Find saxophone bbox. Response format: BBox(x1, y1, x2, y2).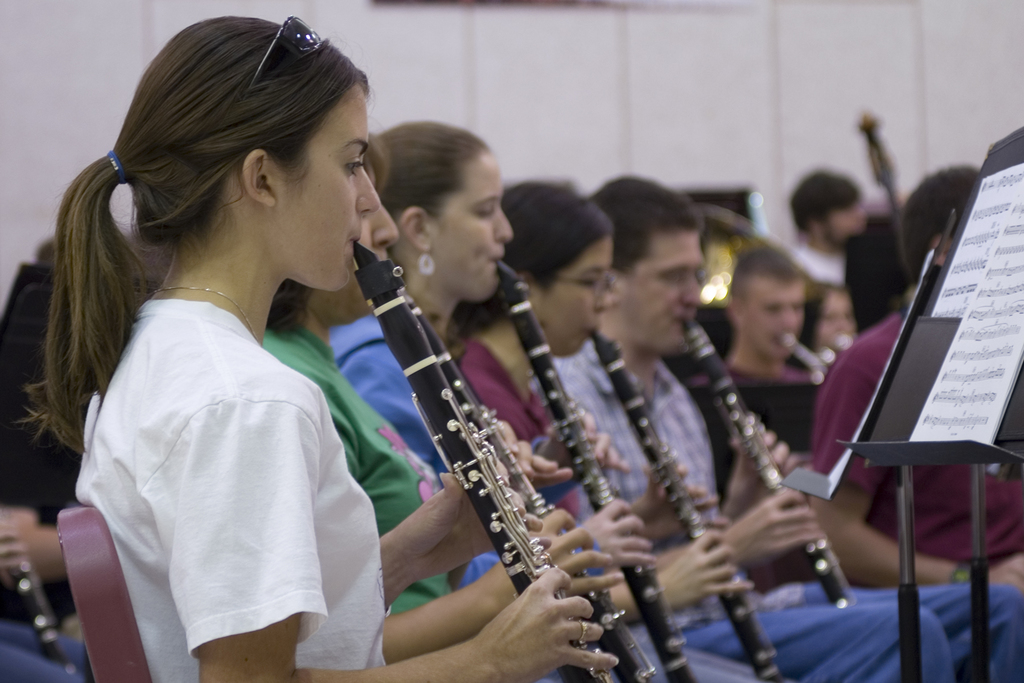
BBox(498, 261, 694, 678).
